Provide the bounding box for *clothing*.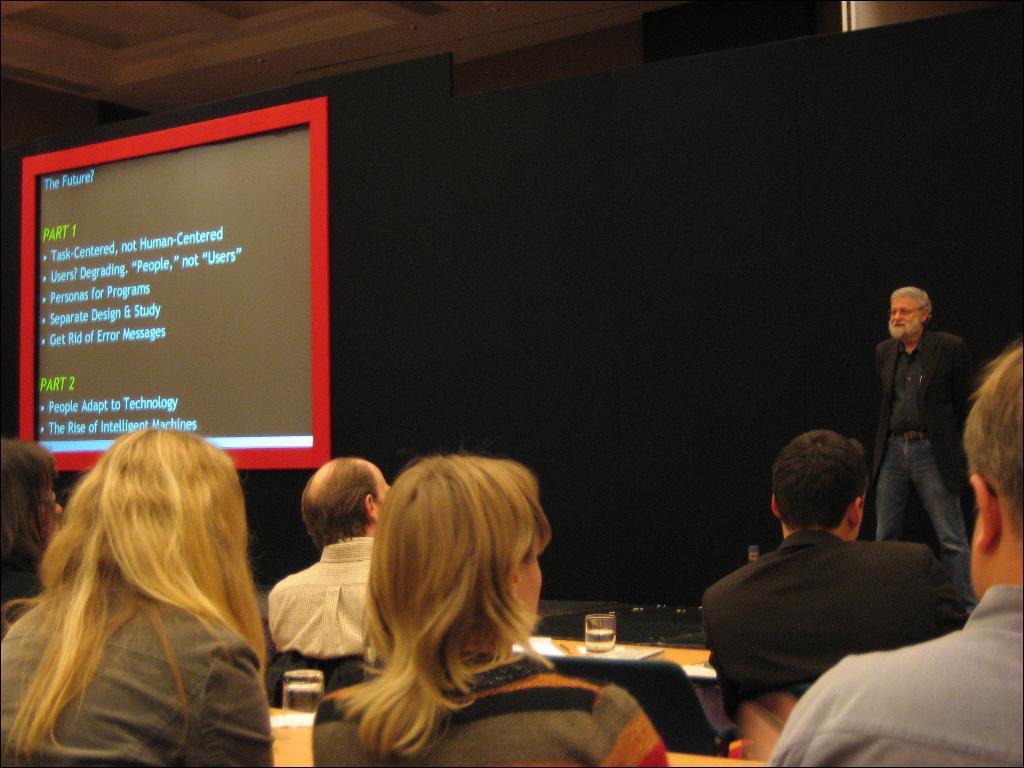
detection(701, 528, 969, 730).
